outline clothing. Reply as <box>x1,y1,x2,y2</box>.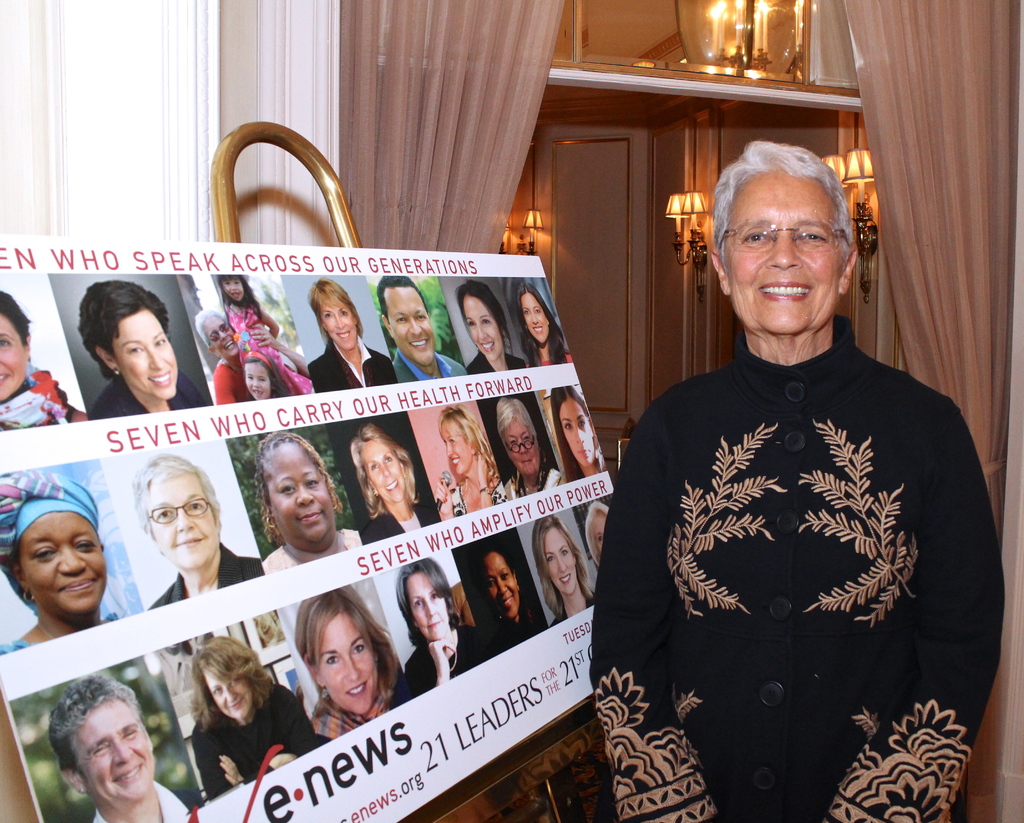
<box>310,336,392,398</box>.
